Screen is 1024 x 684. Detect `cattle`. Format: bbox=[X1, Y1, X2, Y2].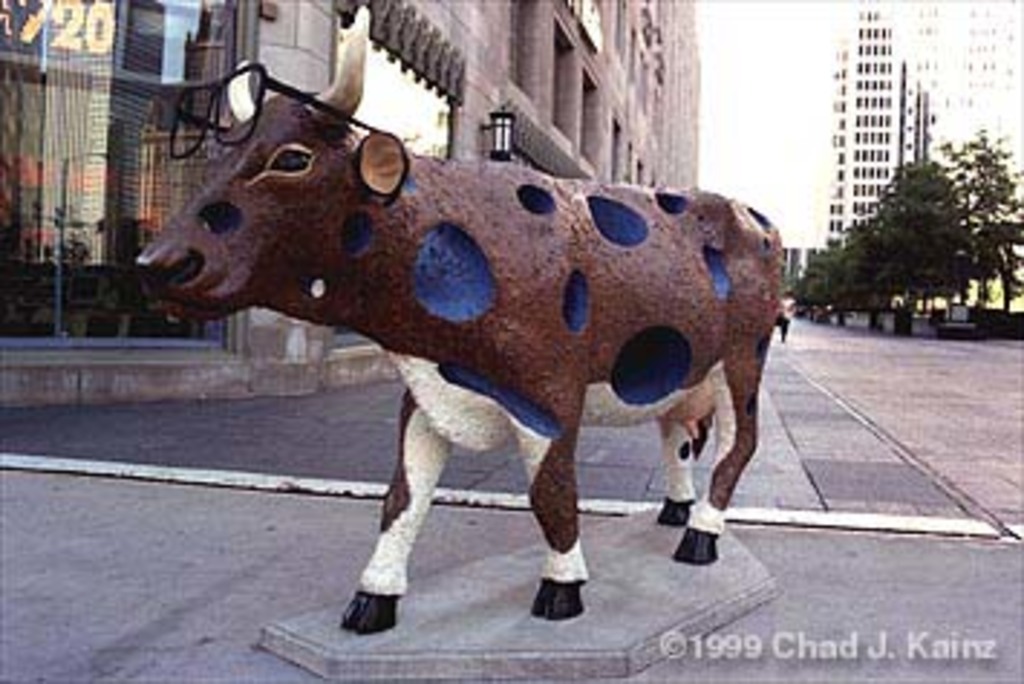
bbox=[133, 78, 851, 646].
